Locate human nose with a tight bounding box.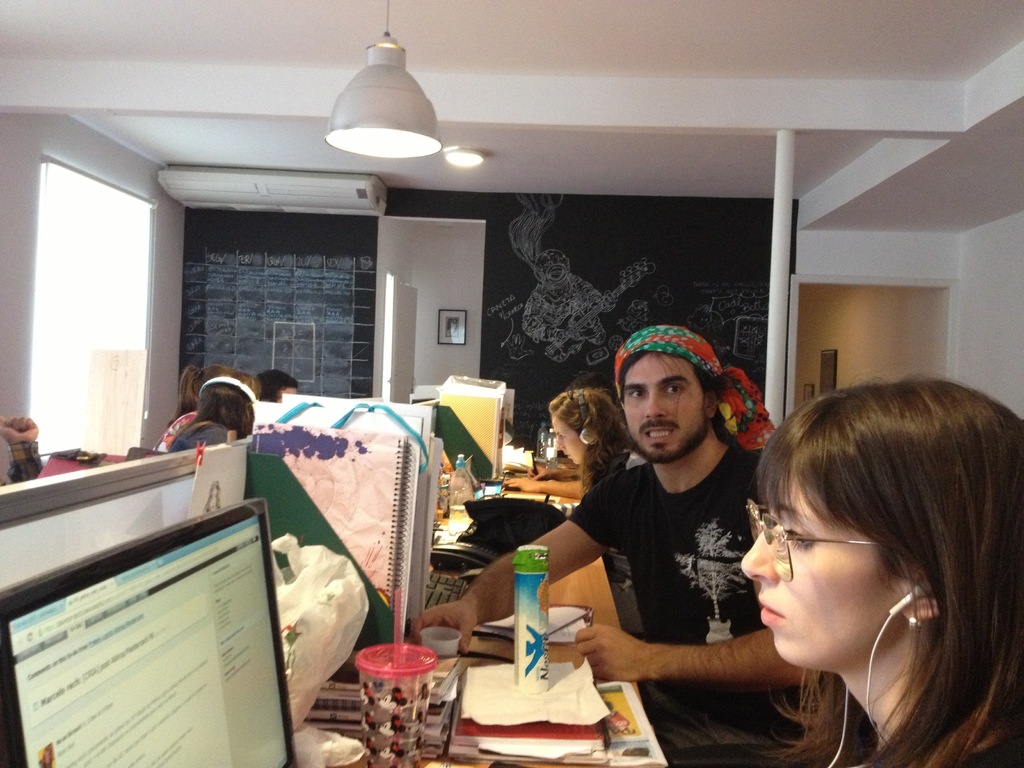
740, 520, 776, 584.
